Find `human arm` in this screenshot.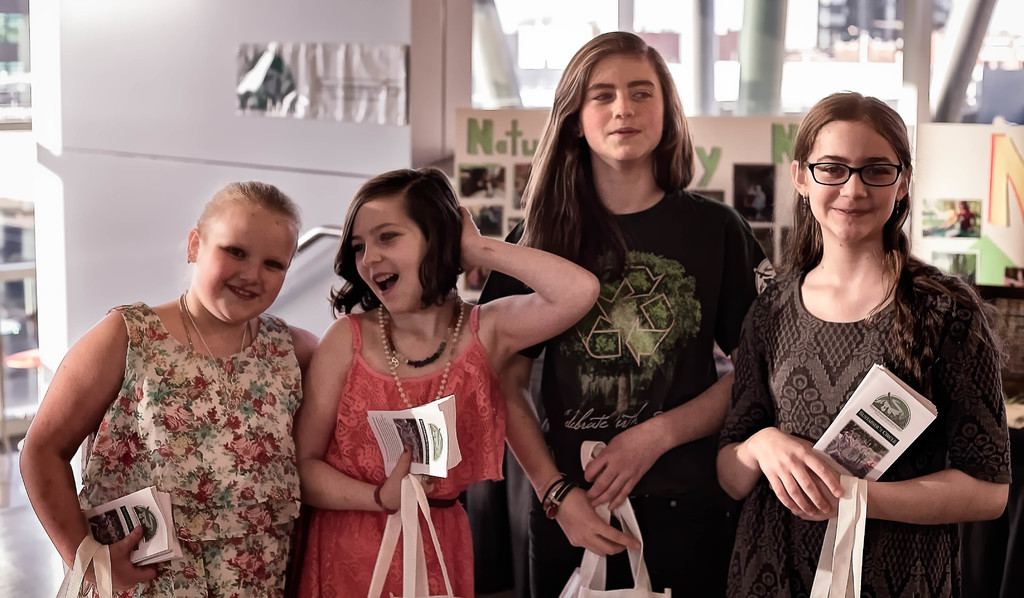
The bounding box for `human arm` is <bbox>585, 214, 779, 513</bbox>.
